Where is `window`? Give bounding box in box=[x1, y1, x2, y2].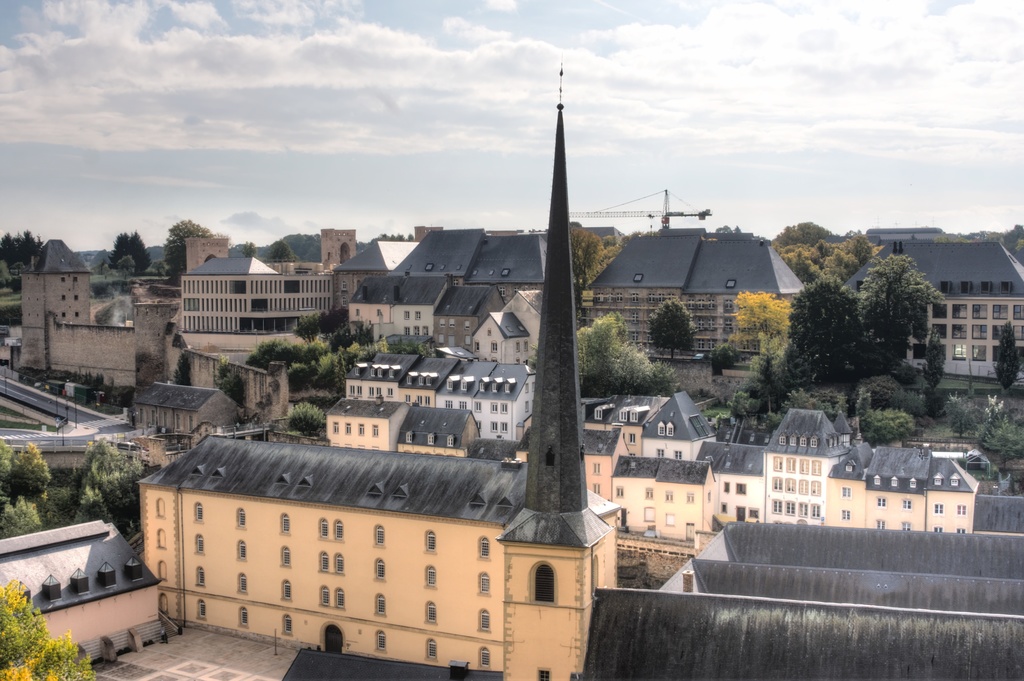
box=[724, 478, 733, 491].
